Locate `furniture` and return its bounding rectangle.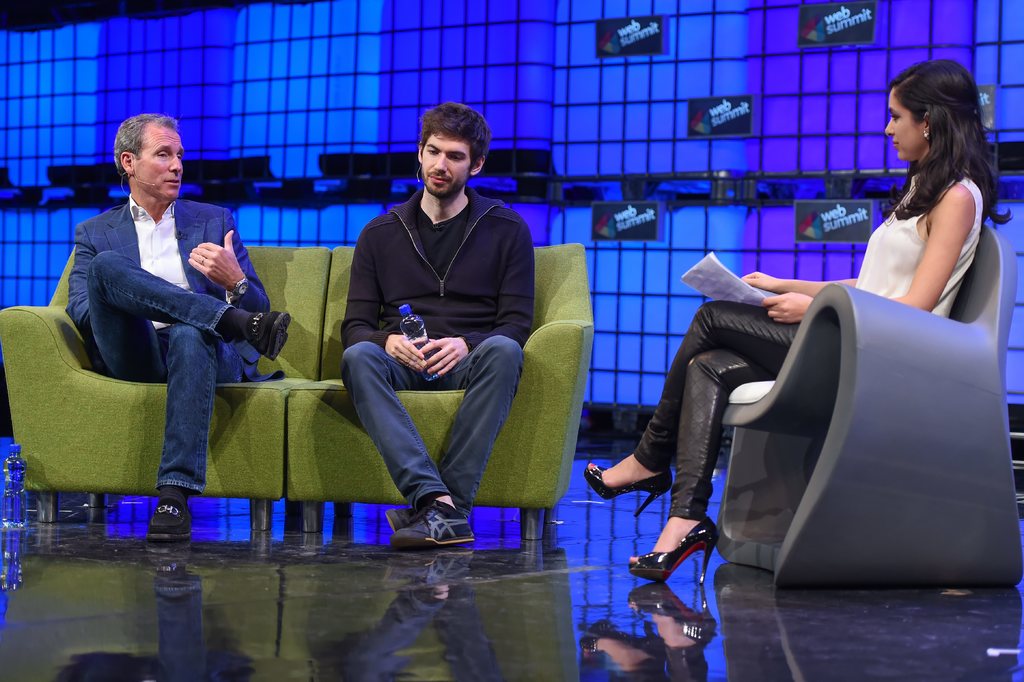
pyautogui.locateOnScreen(285, 243, 596, 542).
